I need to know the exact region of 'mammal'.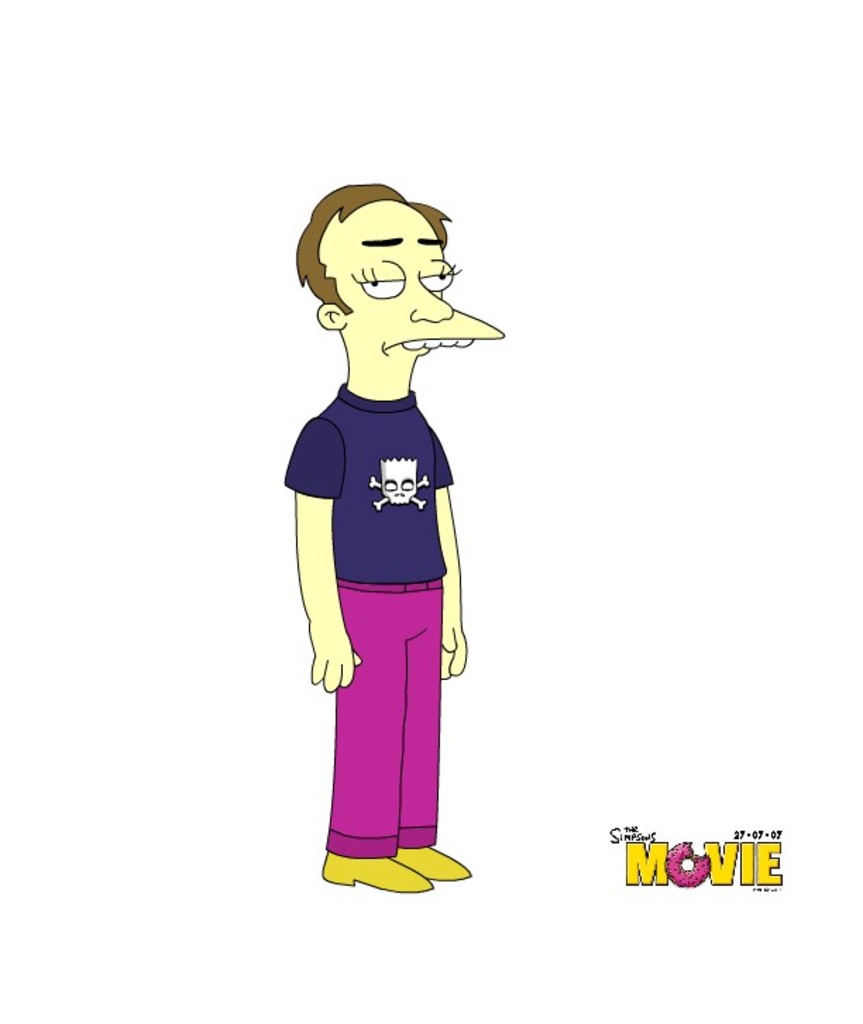
Region: 281:173:505:894.
